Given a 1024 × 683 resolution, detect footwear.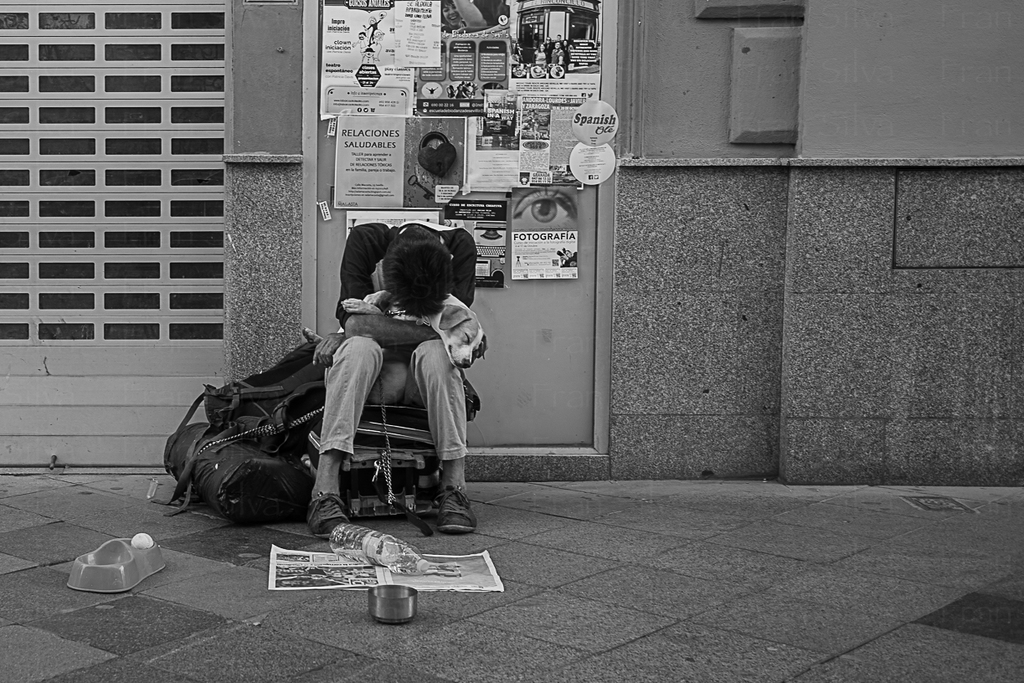
305:495:353:544.
